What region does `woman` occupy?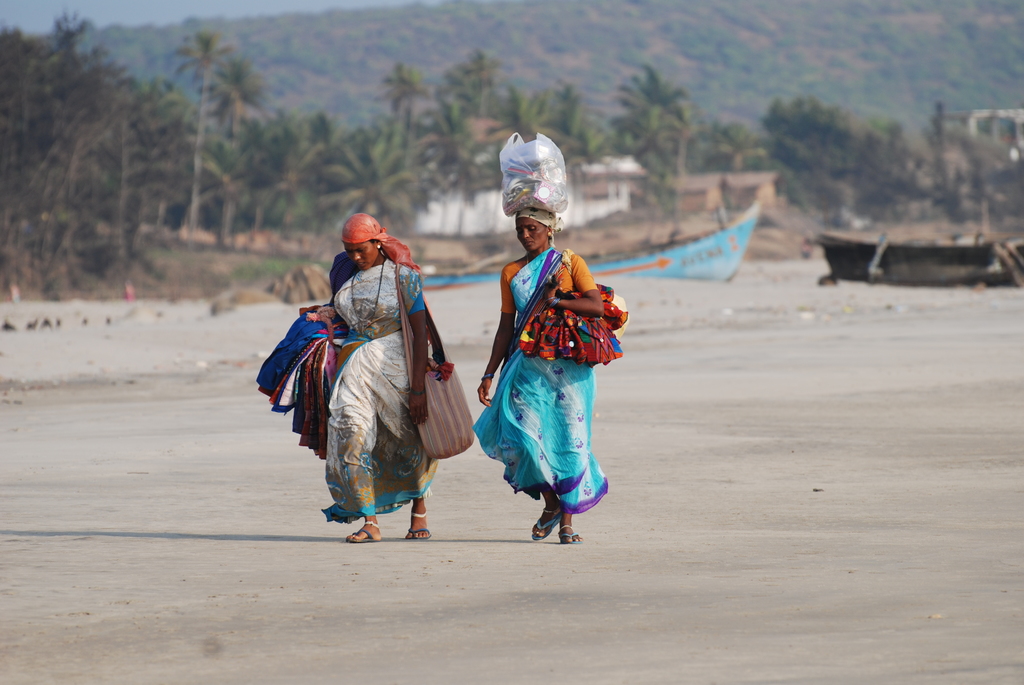
select_region(468, 201, 617, 541).
